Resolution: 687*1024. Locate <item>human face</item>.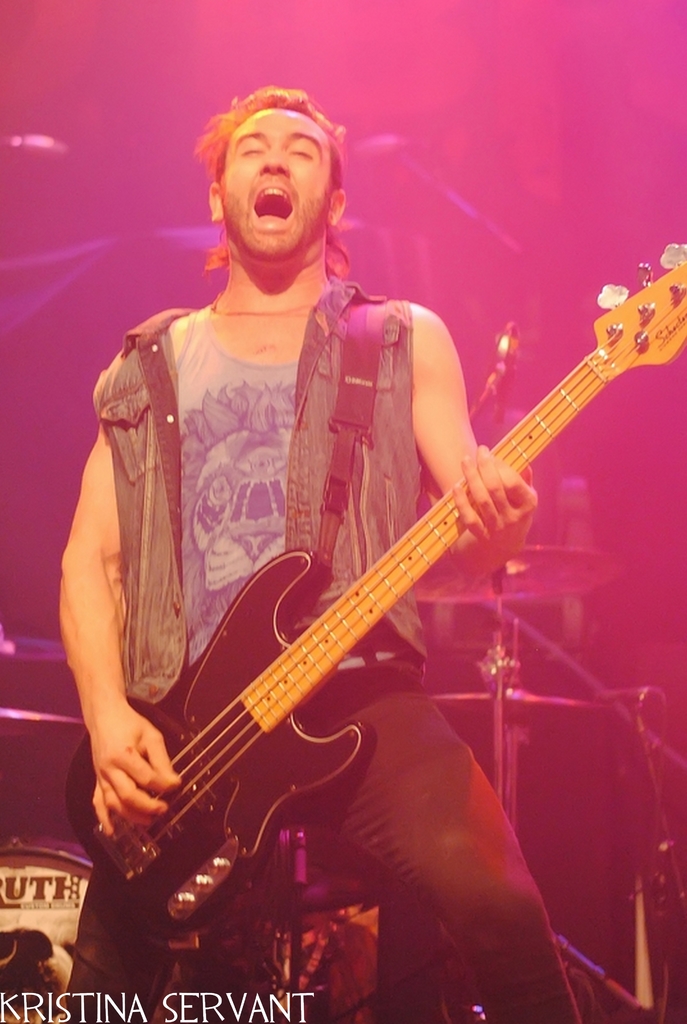
[226,106,331,260].
